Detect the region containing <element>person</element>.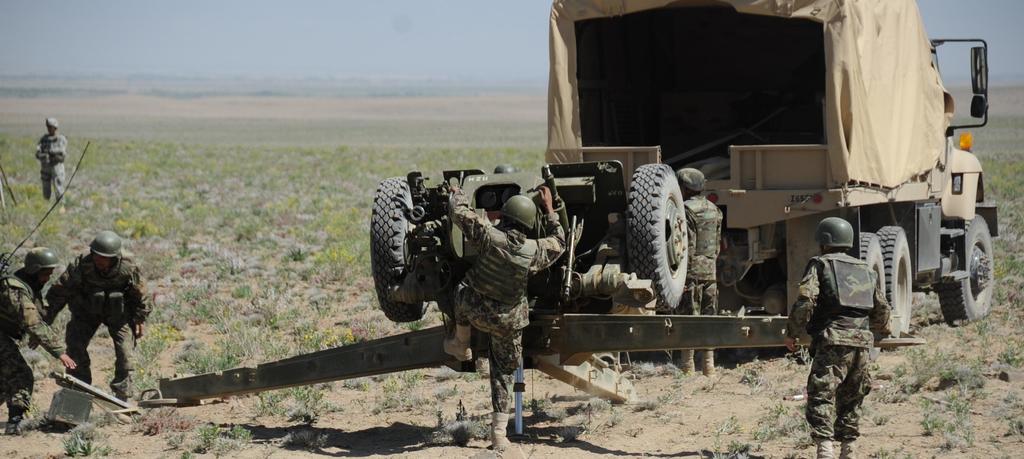
(x1=41, y1=113, x2=71, y2=207).
